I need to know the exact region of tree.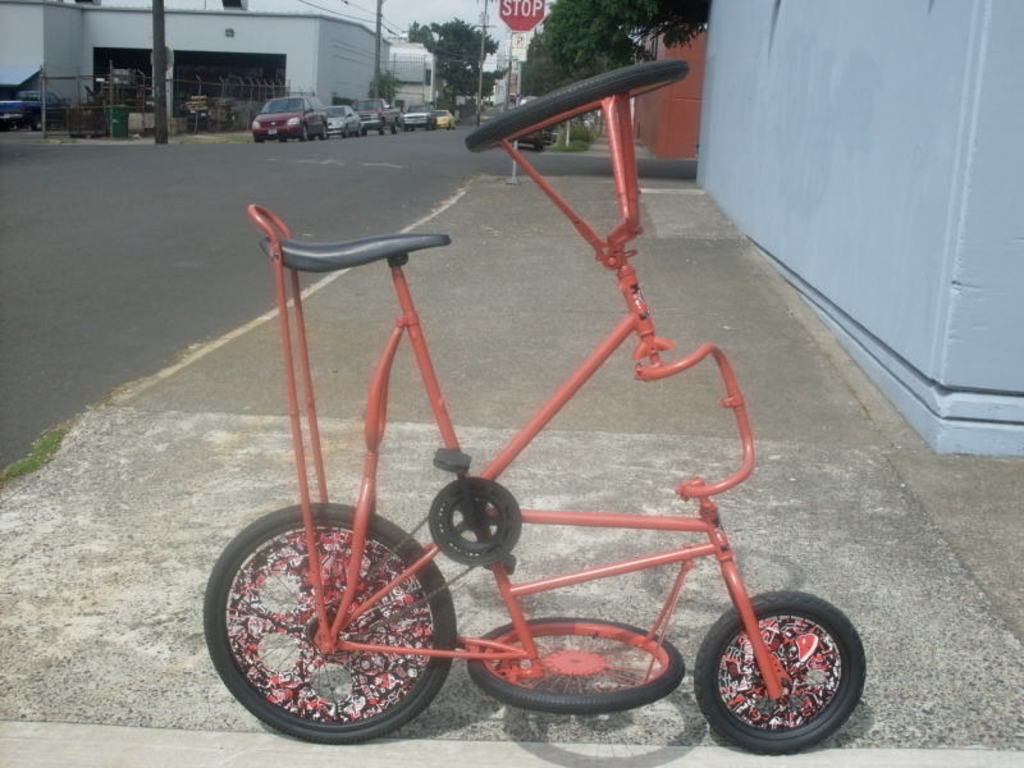
Region: (left=518, top=29, right=591, bottom=129).
